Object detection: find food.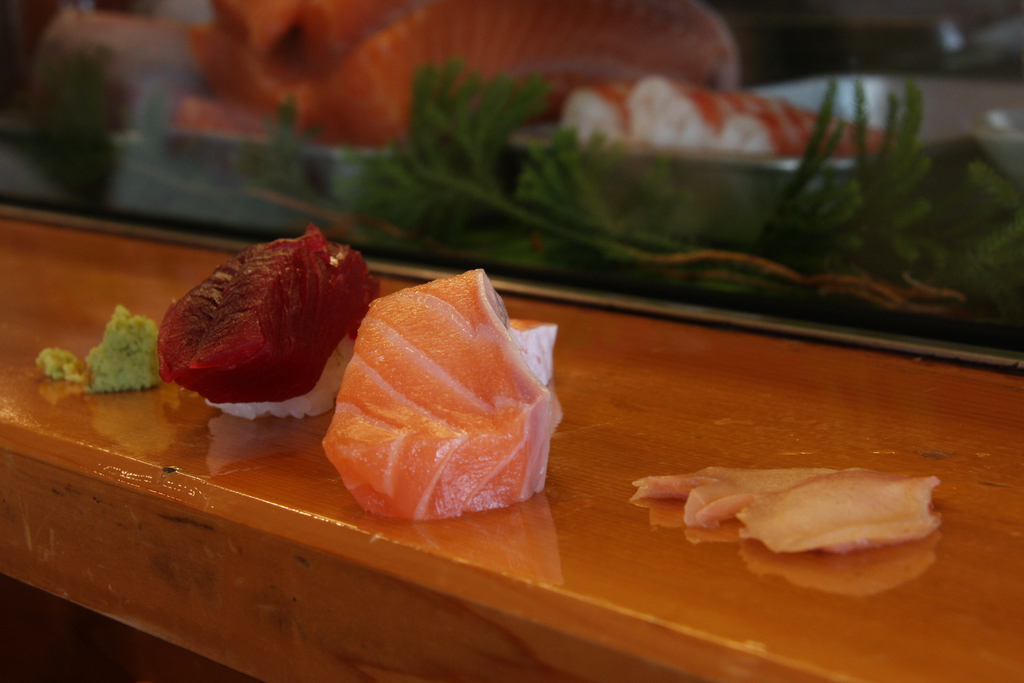
85:307:157:396.
